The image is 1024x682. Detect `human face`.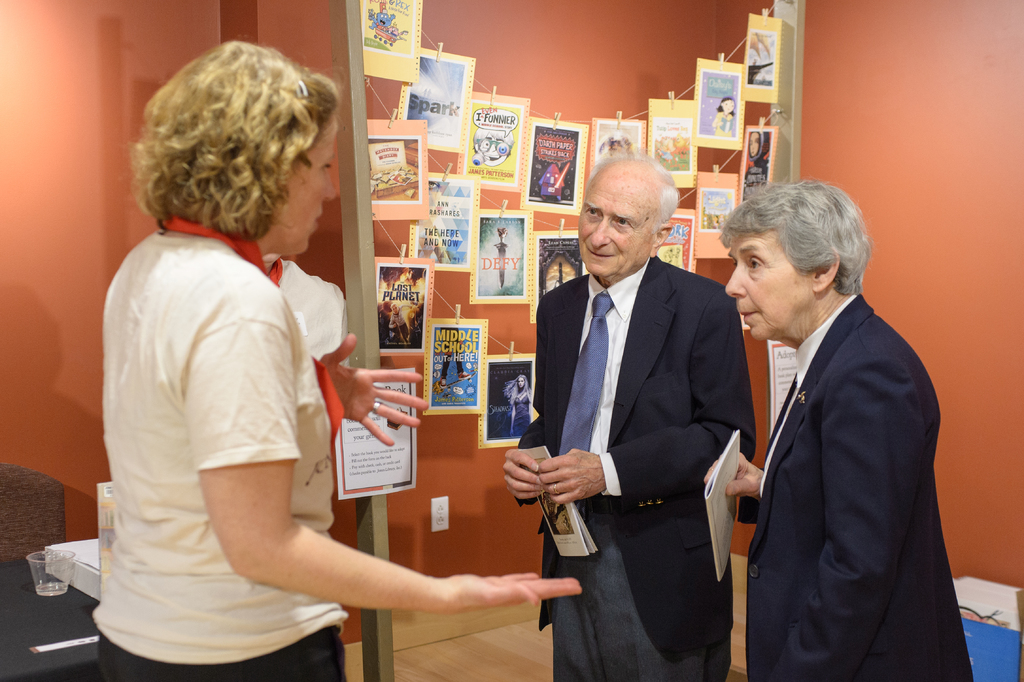
Detection: [723, 226, 815, 339].
